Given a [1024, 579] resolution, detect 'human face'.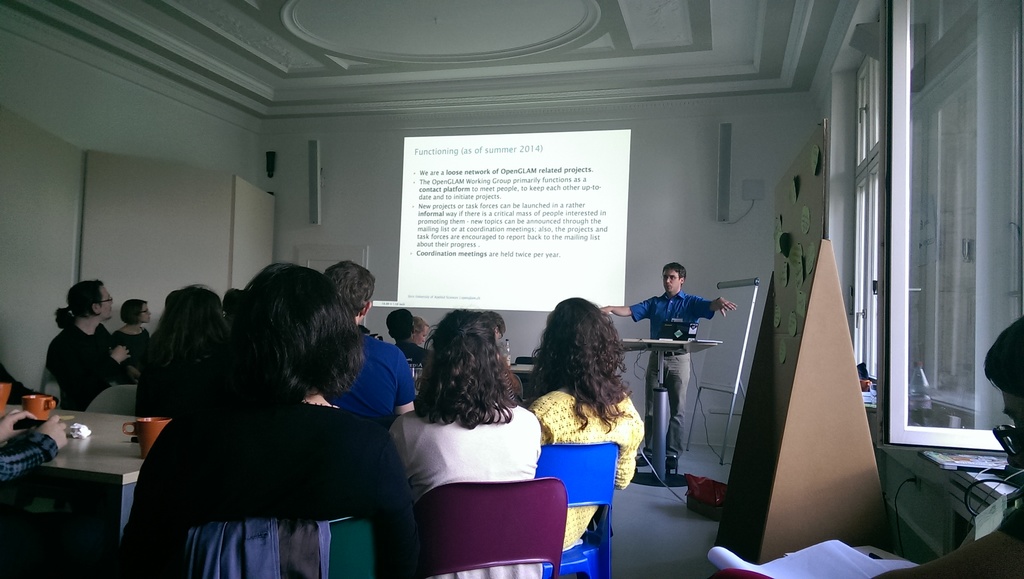
region(139, 301, 150, 323).
